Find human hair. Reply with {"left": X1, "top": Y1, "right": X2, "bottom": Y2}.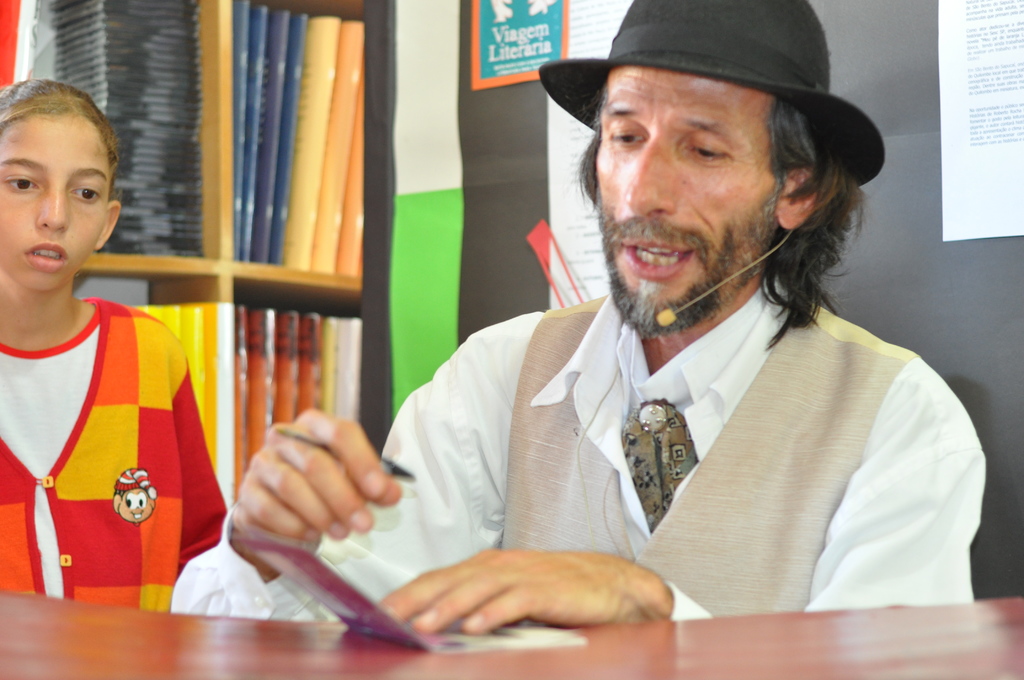
{"left": 0, "top": 74, "right": 119, "bottom": 187}.
